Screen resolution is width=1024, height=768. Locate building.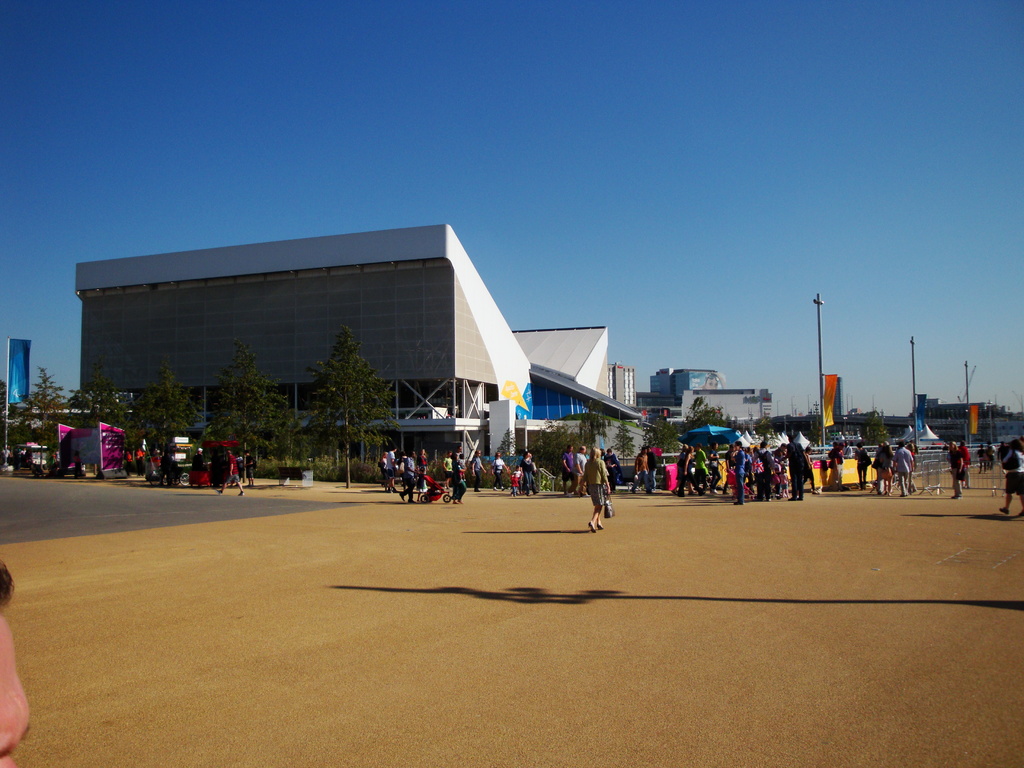
box=[5, 338, 28, 403].
